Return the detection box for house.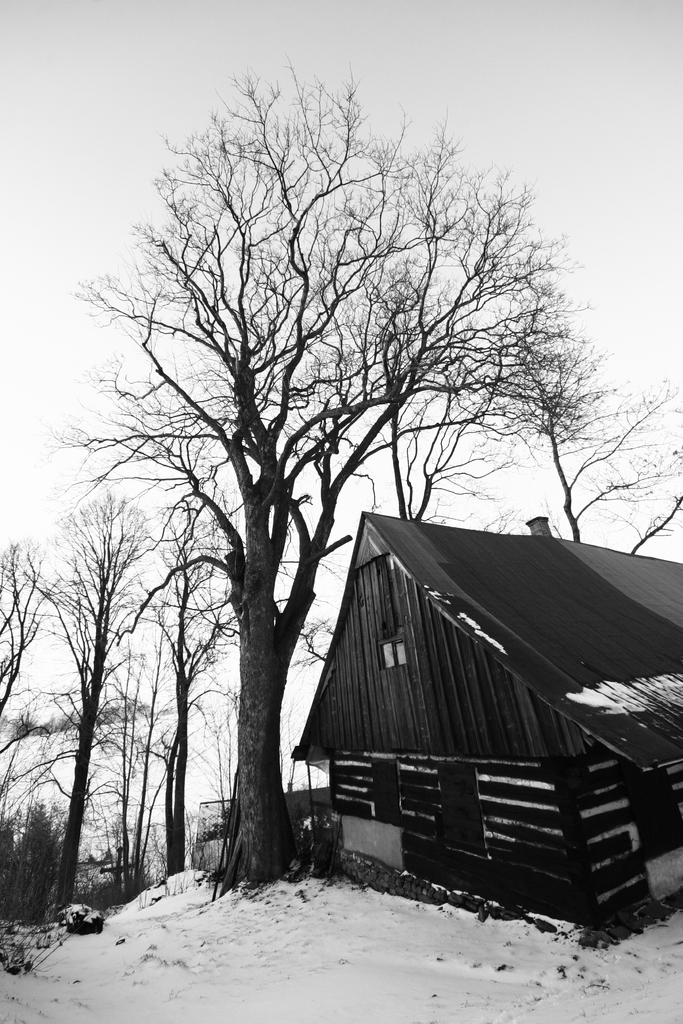
(left=290, top=512, right=682, bottom=944).
